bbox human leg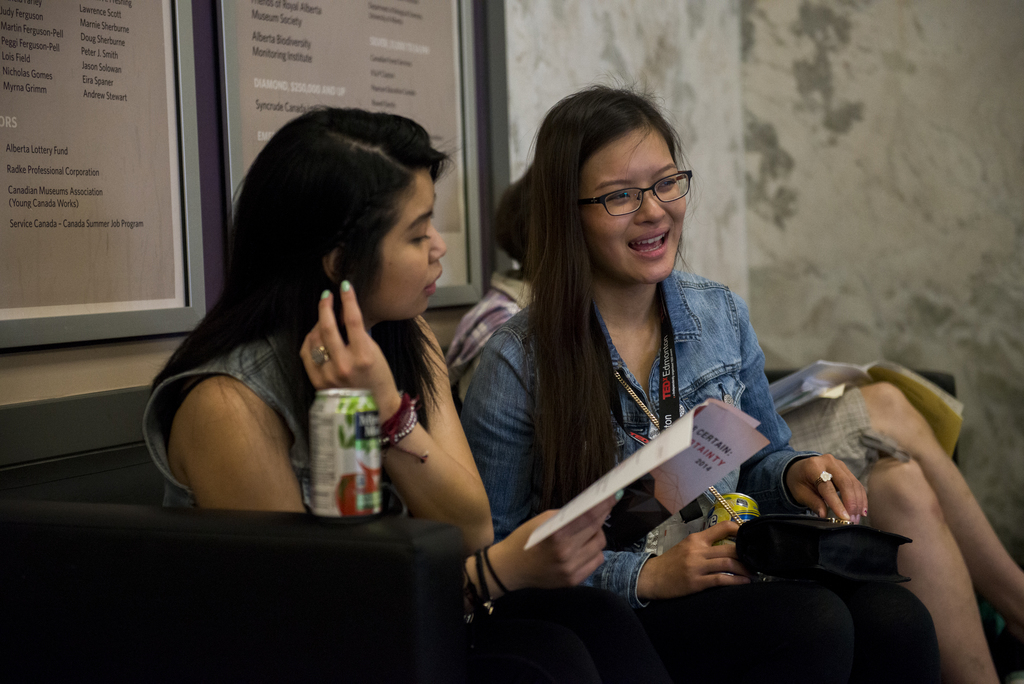
(480, 382, 1020, 683)
